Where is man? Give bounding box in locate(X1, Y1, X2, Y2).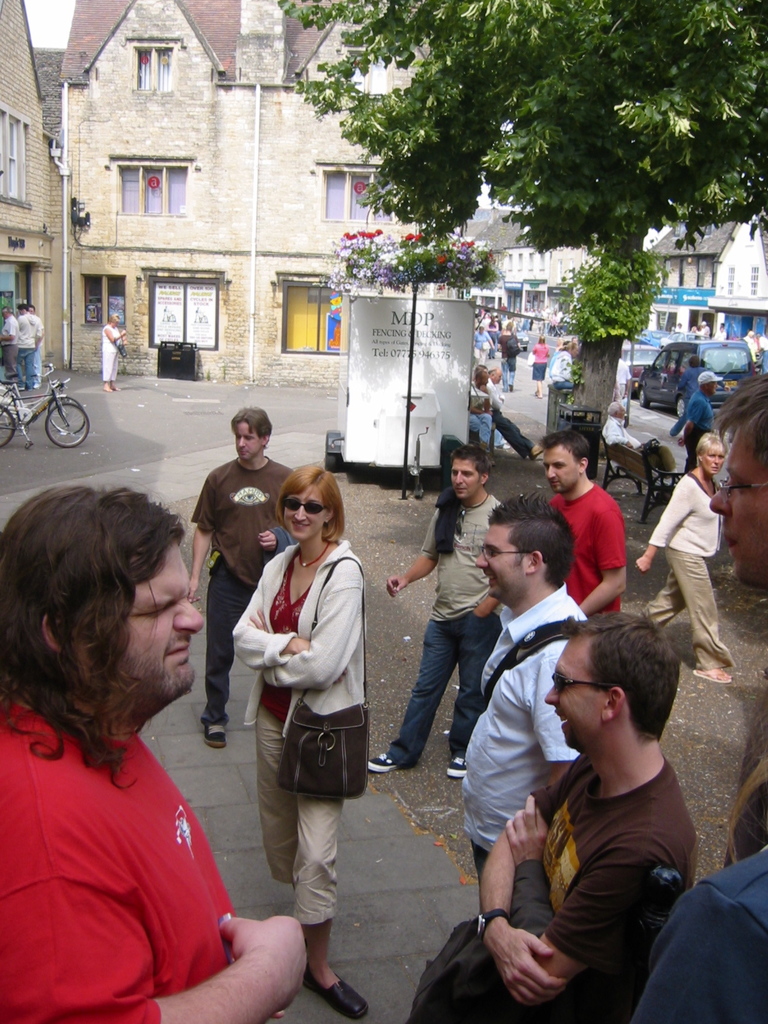
locate(0, 479, 308, 1023).
